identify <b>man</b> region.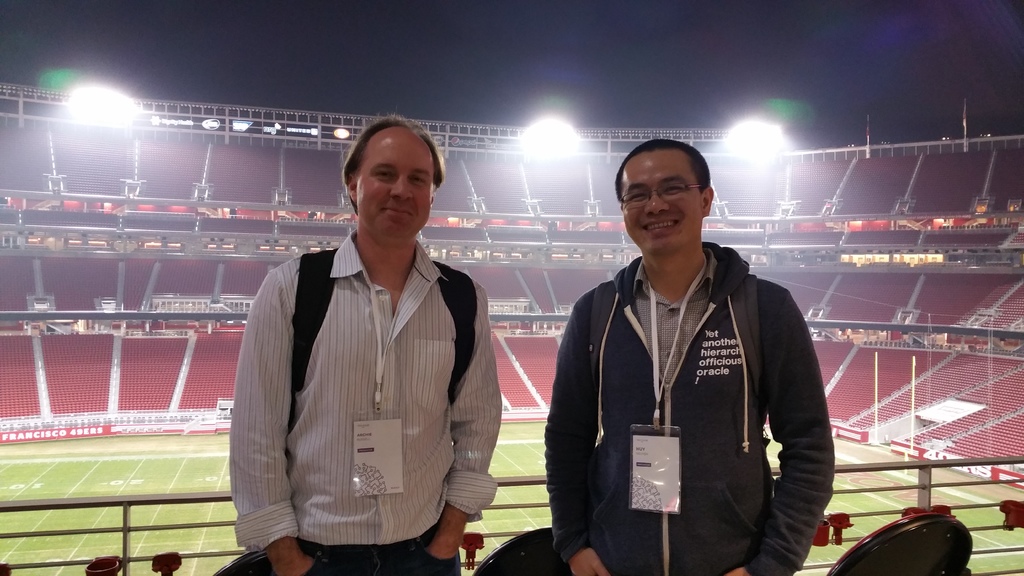
Region: <region>230, 129, 486, 575</region>.
